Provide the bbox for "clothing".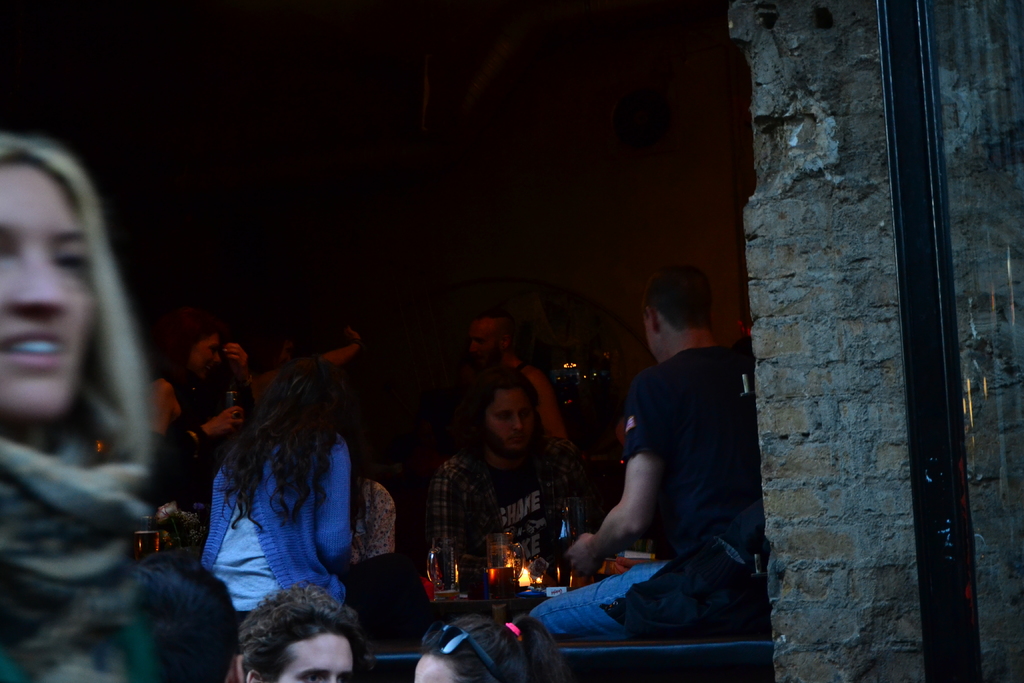
[189,378,372,633].
